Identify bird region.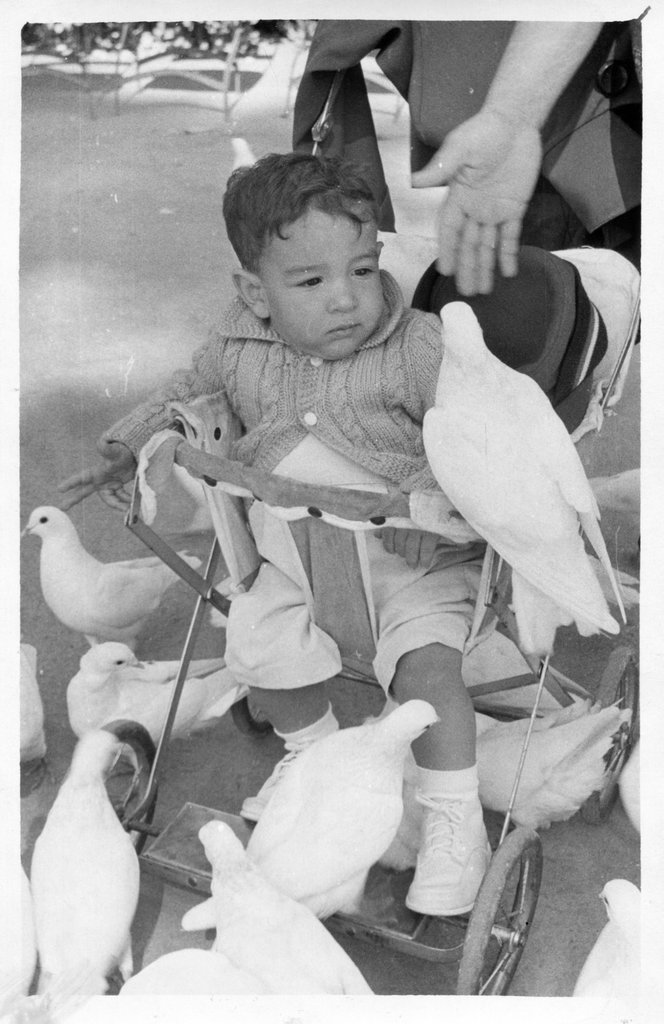
Region: x1=70 y1=630 x2=265 y2=756.
